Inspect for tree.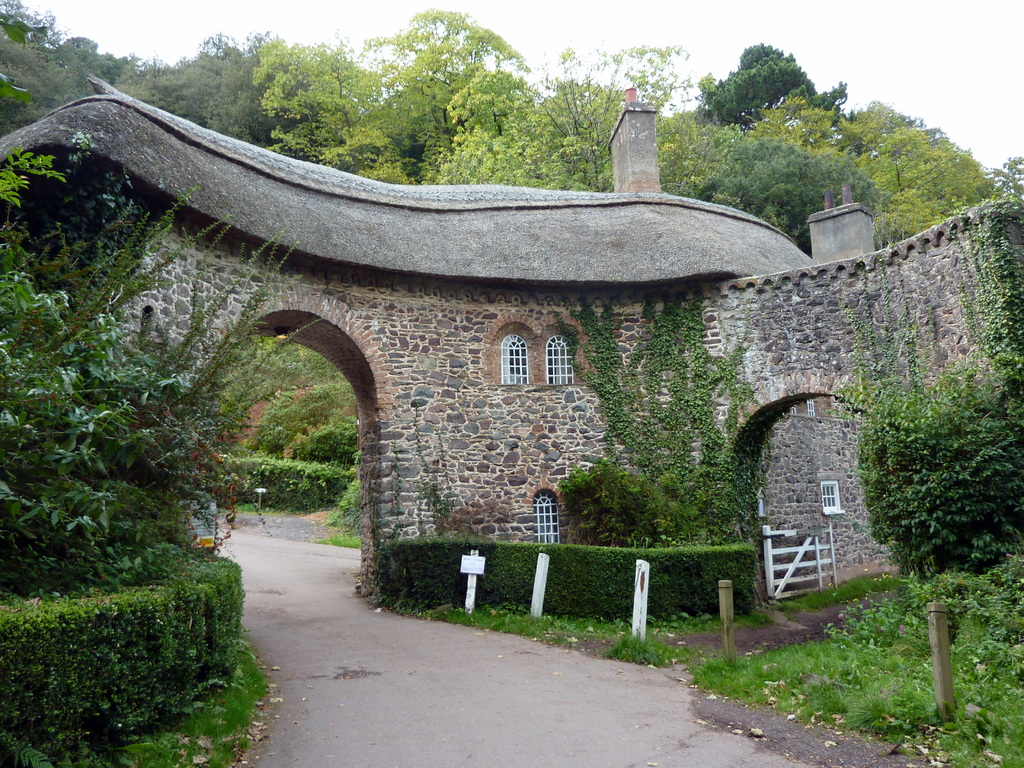
Inspection: box(493, 76, 636, 198).
